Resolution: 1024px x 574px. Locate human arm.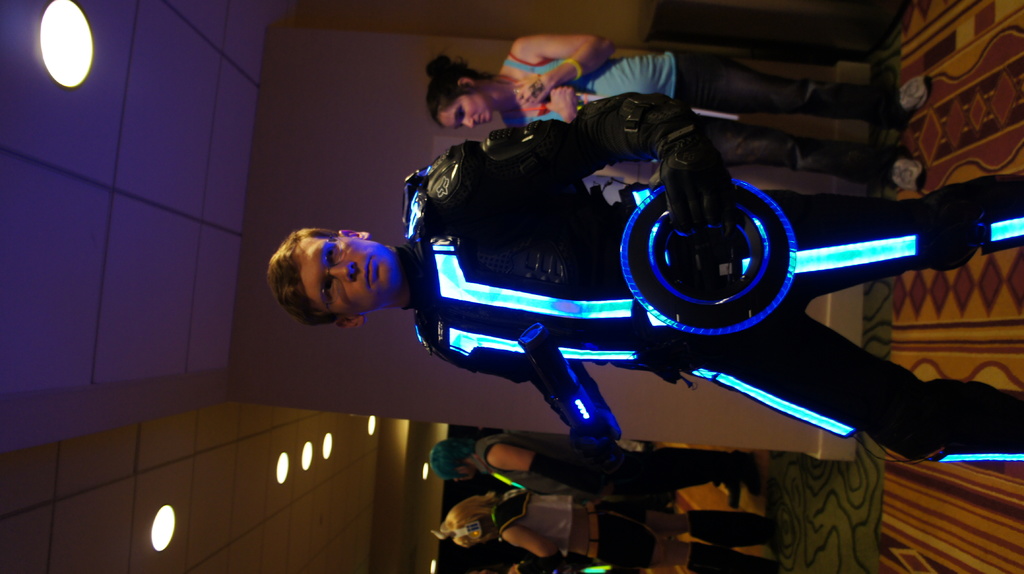
box=[516, 77, 584, 121].
